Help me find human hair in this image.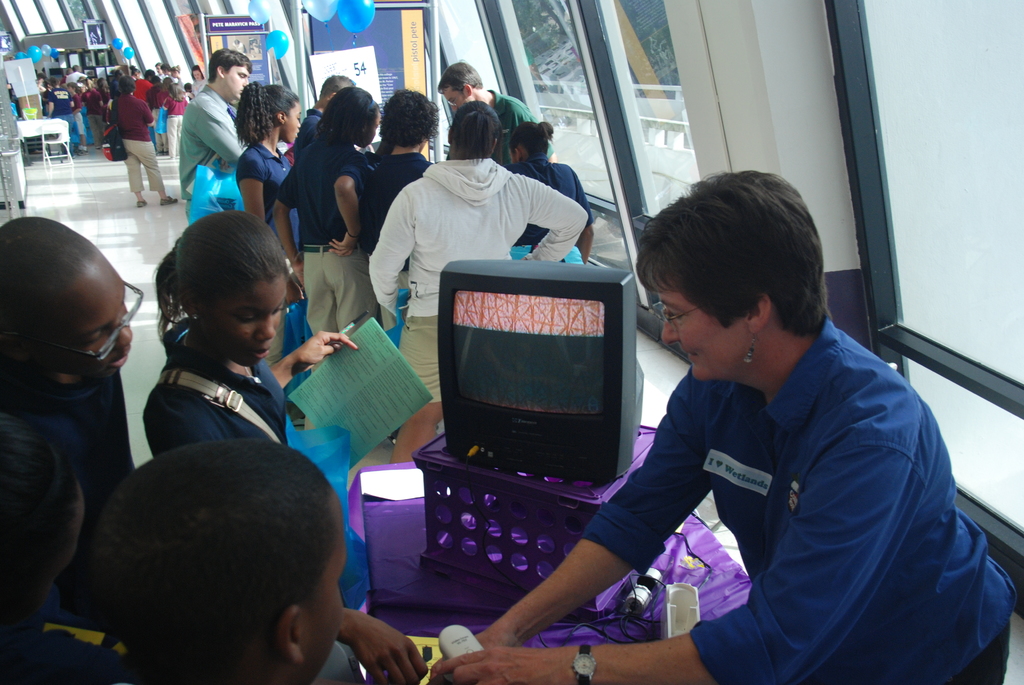
Found it: crop(379, 90, 438, 148).
